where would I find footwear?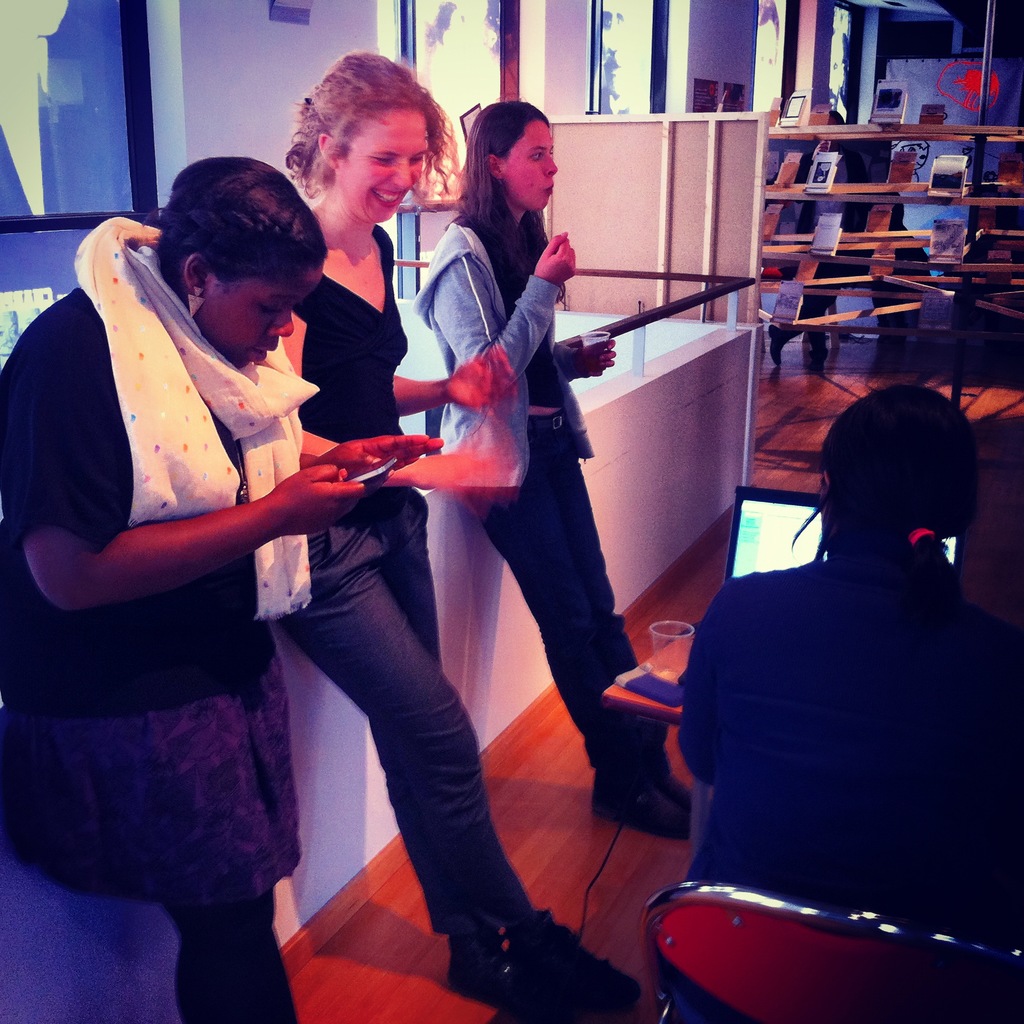
At (441, 888, 583, 993).
